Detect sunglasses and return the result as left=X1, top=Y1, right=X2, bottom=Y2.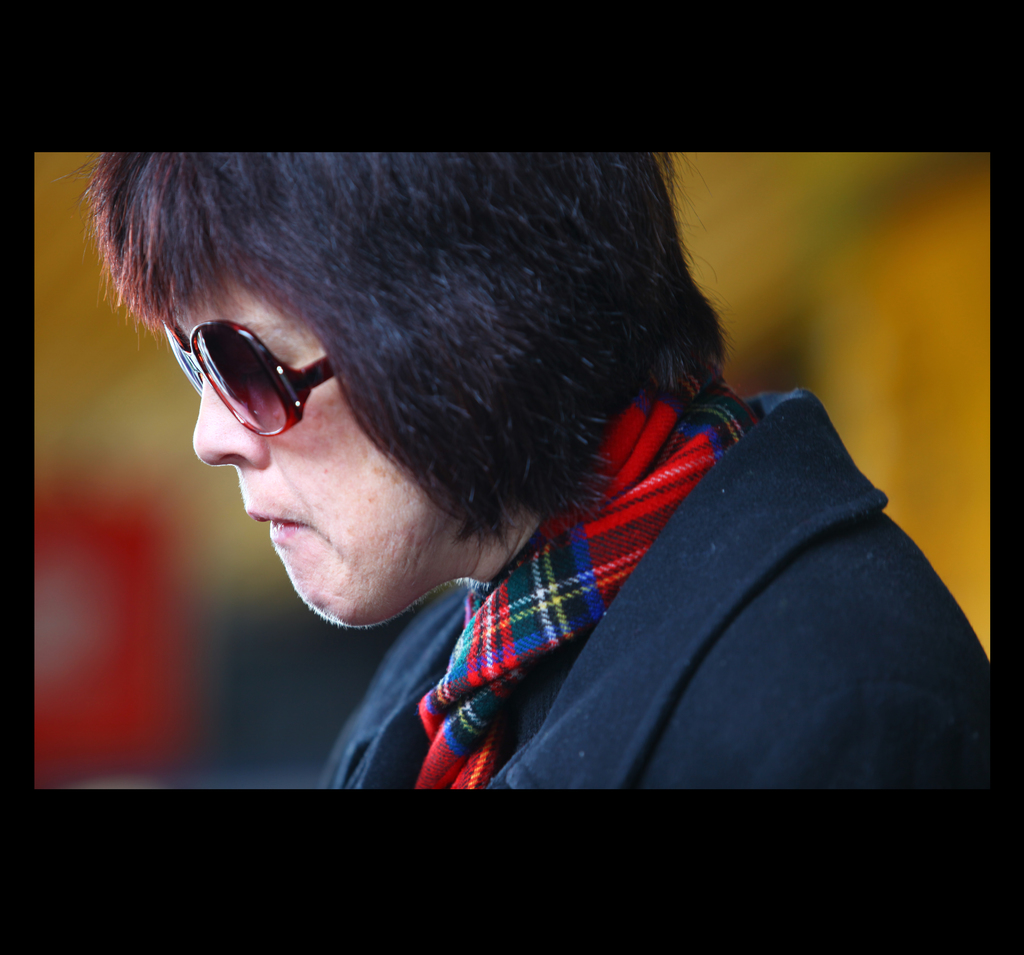
left=166, top=317, right=332, bottom=438.
